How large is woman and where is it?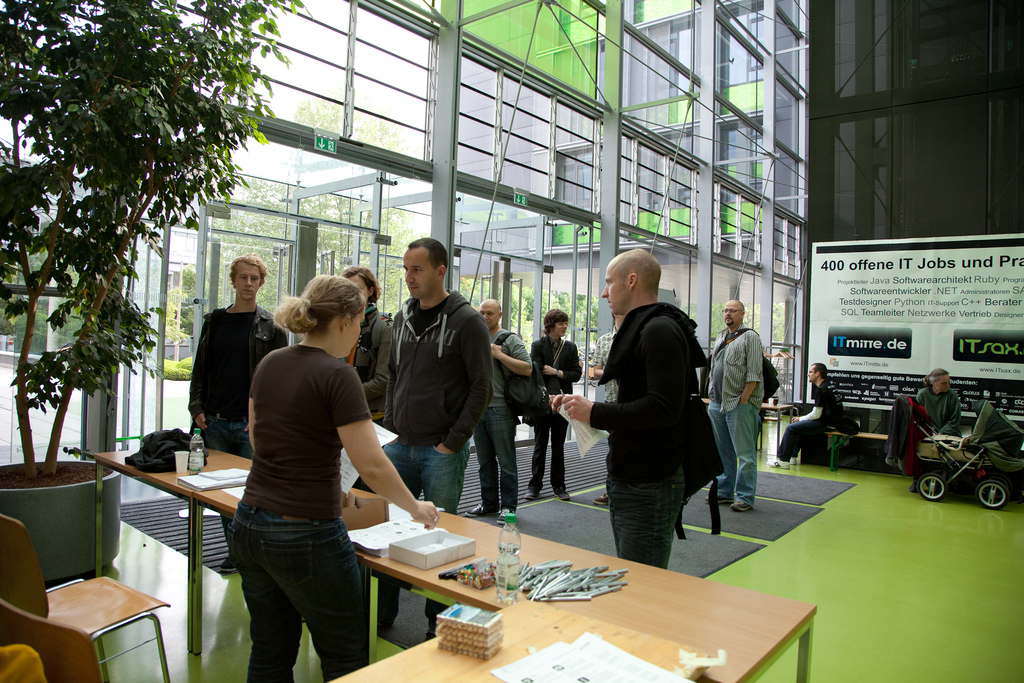
Bounding box: box(223, 265, 438, 682).
